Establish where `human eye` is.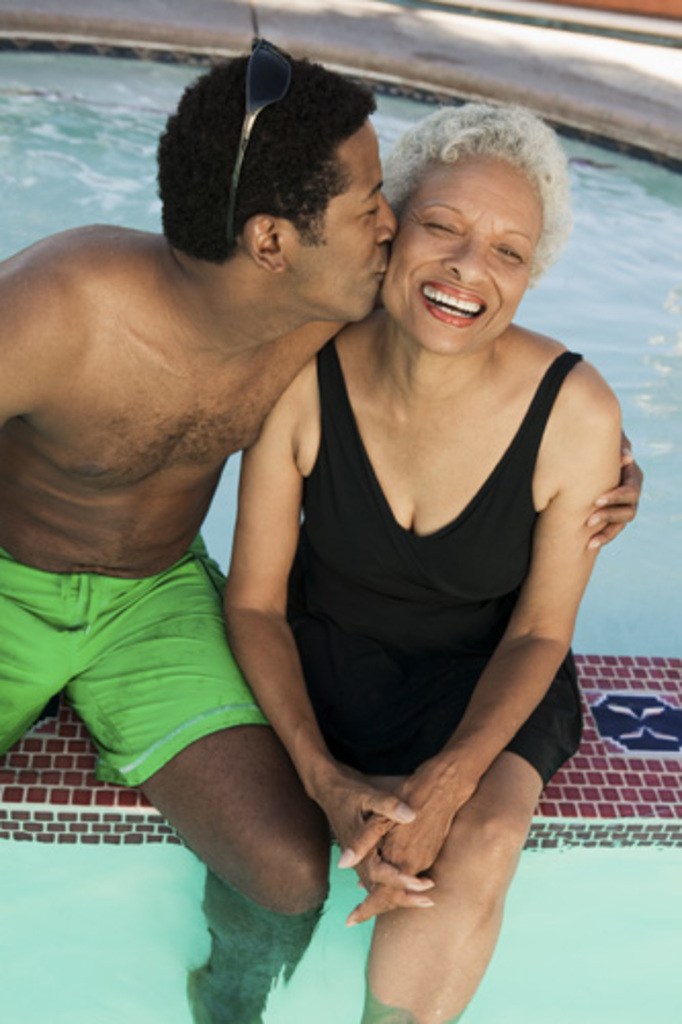
Established at 356:197:385:225.
